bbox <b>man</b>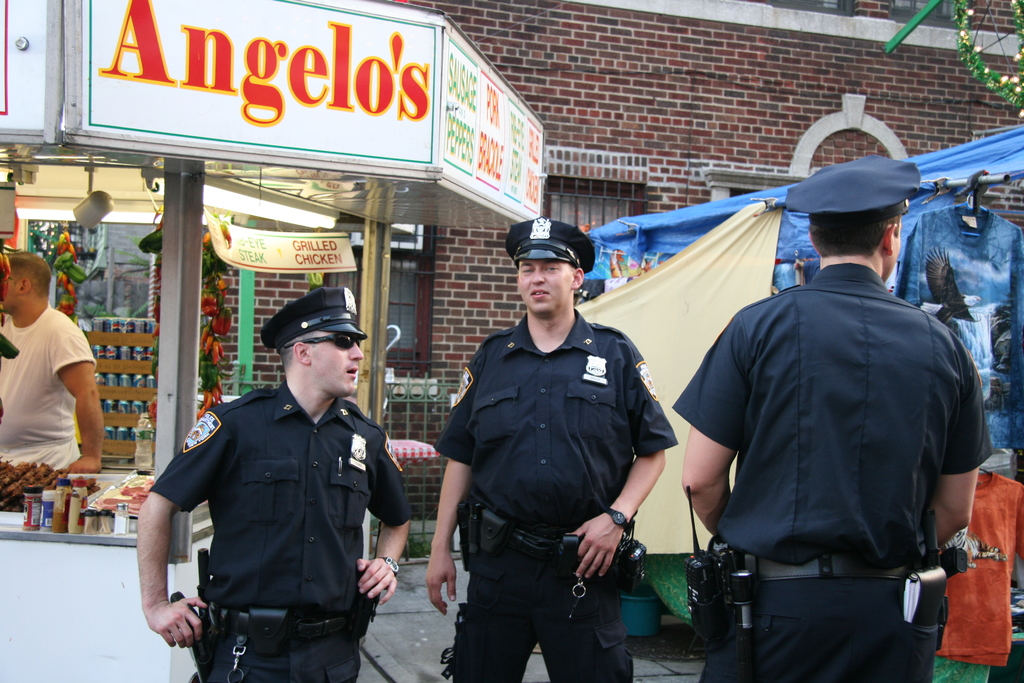
0 251 102 472
